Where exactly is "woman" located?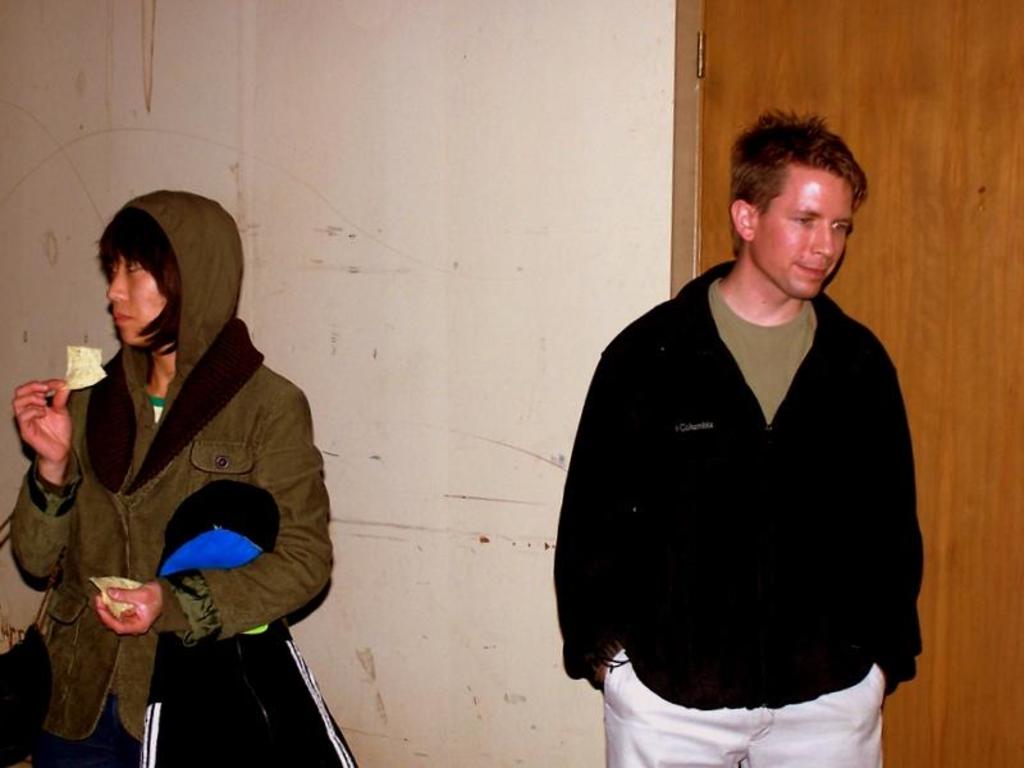
Its bounding box is {"left": 13, "top": 175, "right": 310, "bottom": 767}.
